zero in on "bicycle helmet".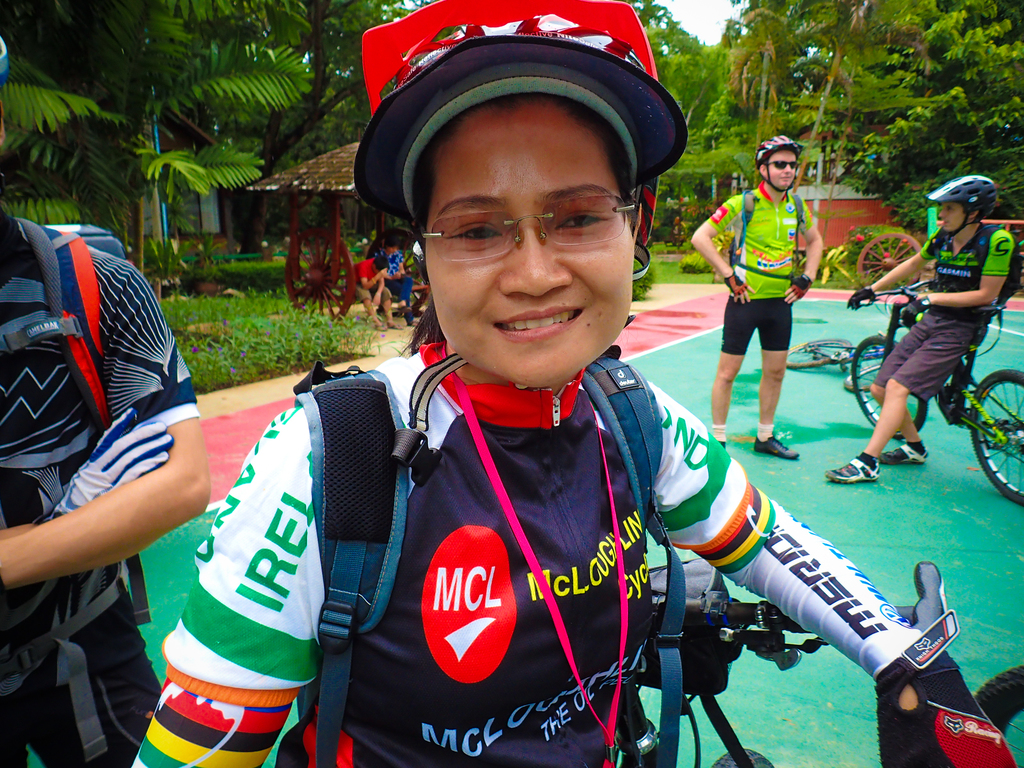
Zeroed in: select_region(752, 129, 799, 163).
